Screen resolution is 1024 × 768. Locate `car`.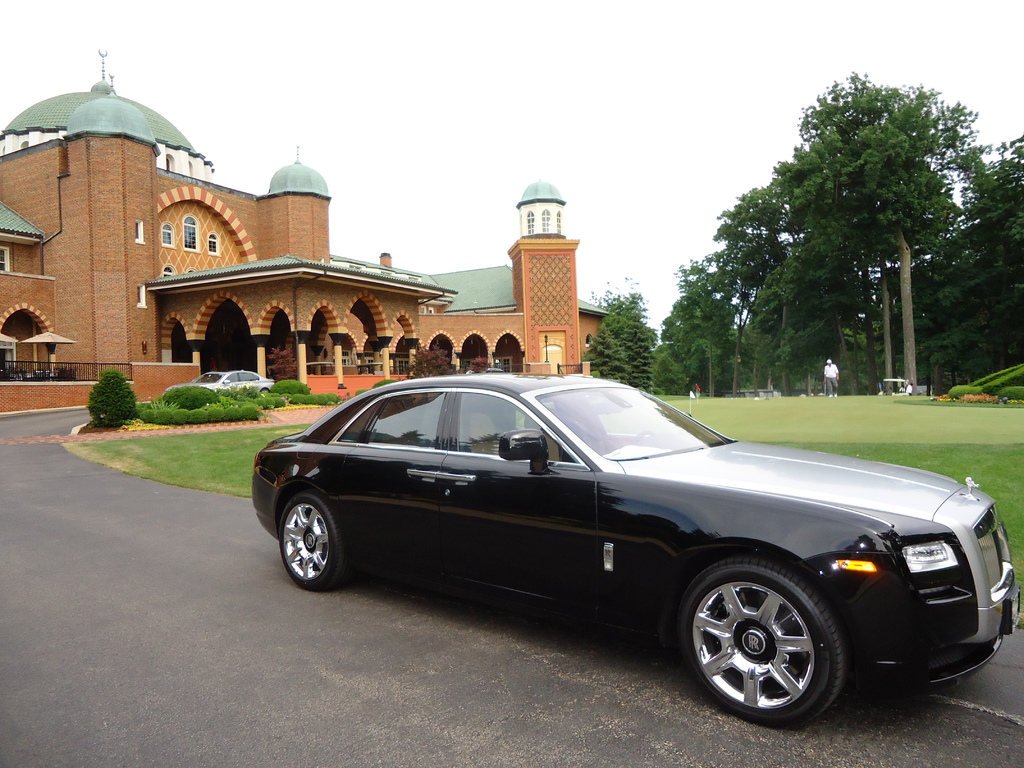
Rect(253, 369, 1023, 726).
